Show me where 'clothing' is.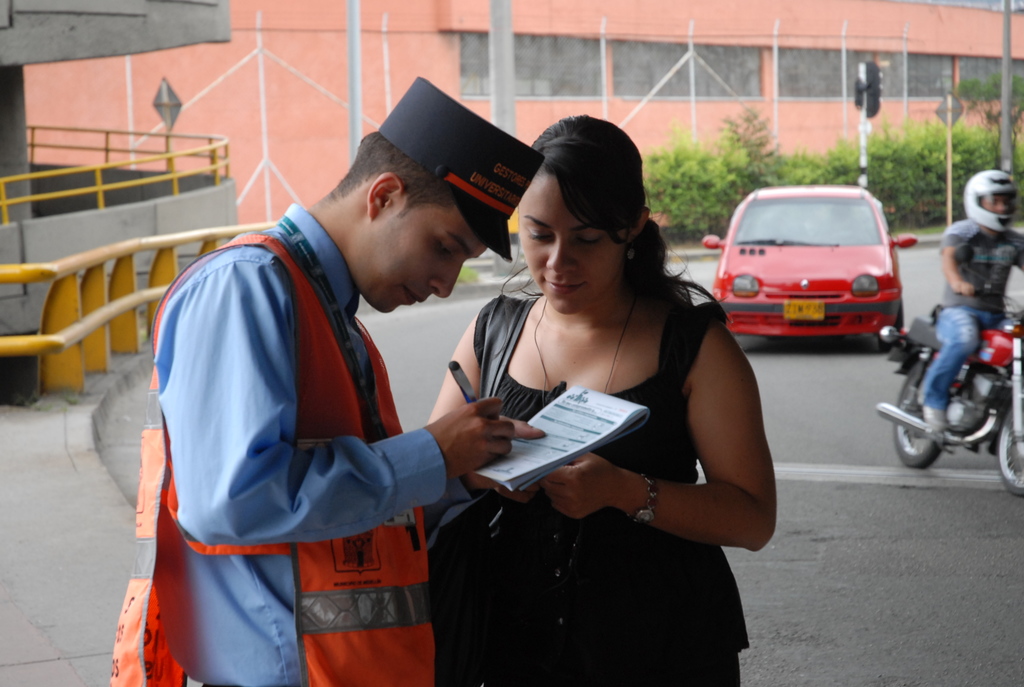
'clothing' is at BBox(108, 200, 447, 686).
